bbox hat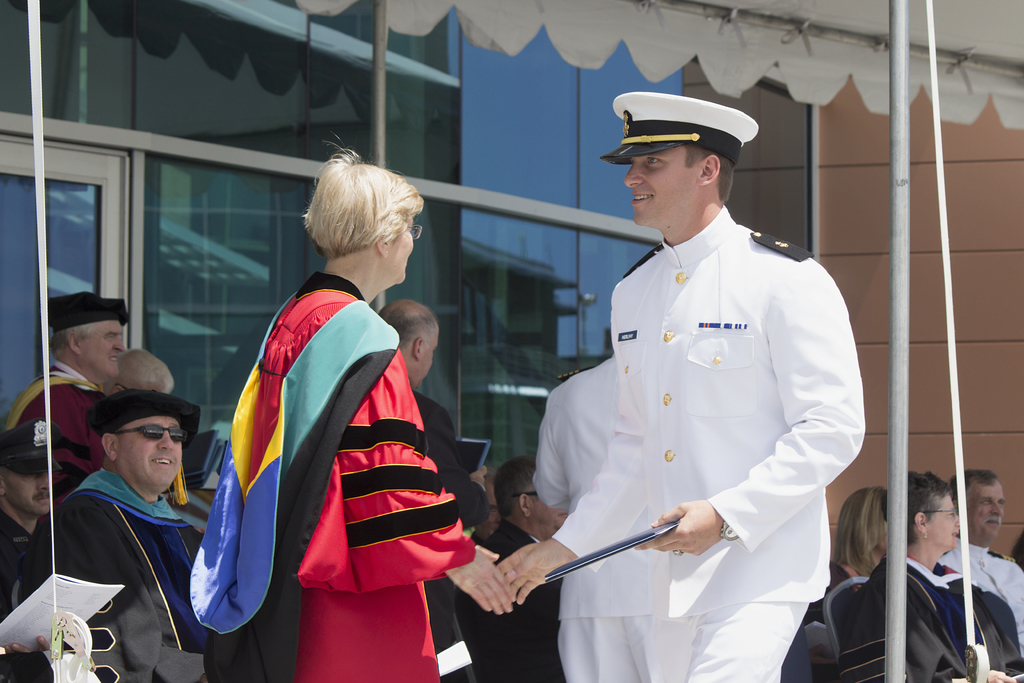
bbox=(598, 89, 761, 168)
